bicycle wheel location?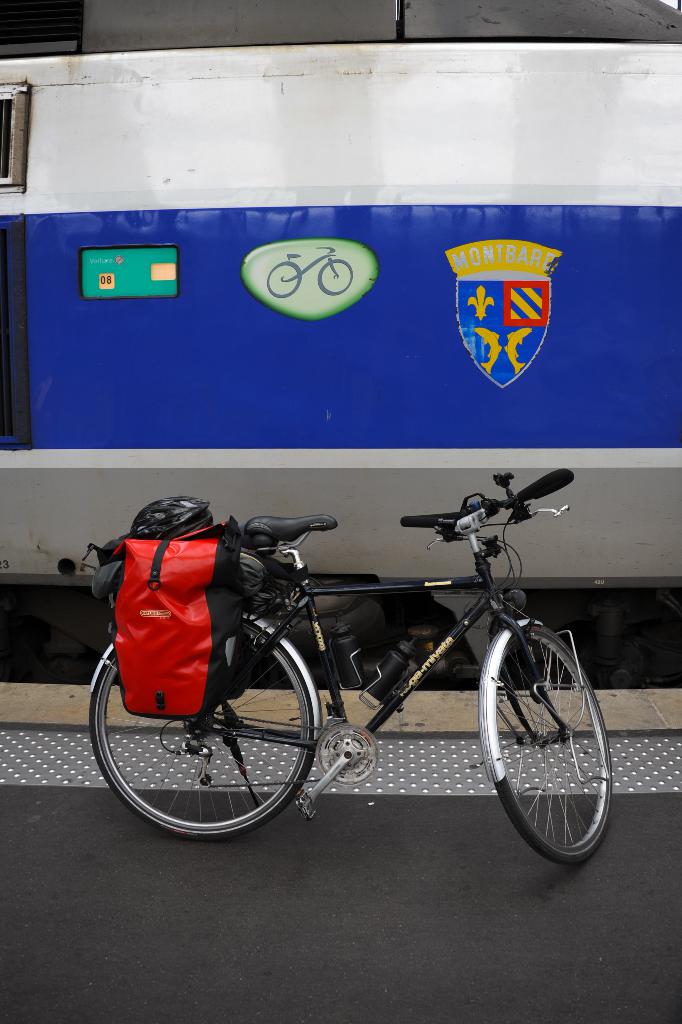
[90, 619, 314, 841]
